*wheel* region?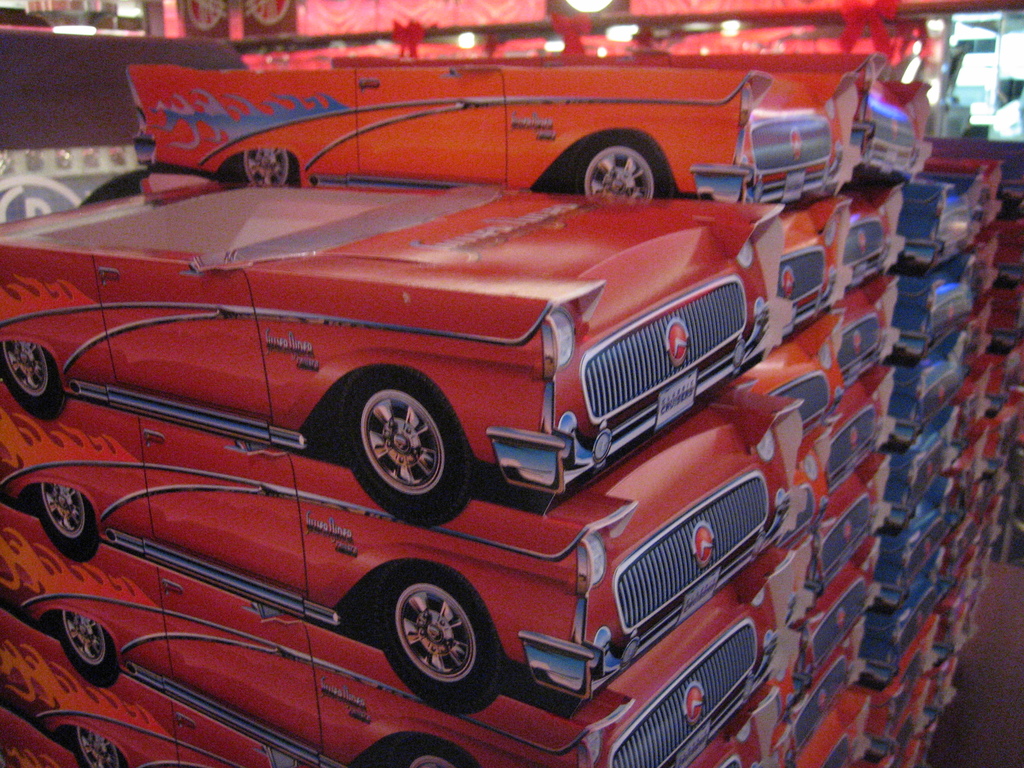
box=[67, 725, 125, 767]
